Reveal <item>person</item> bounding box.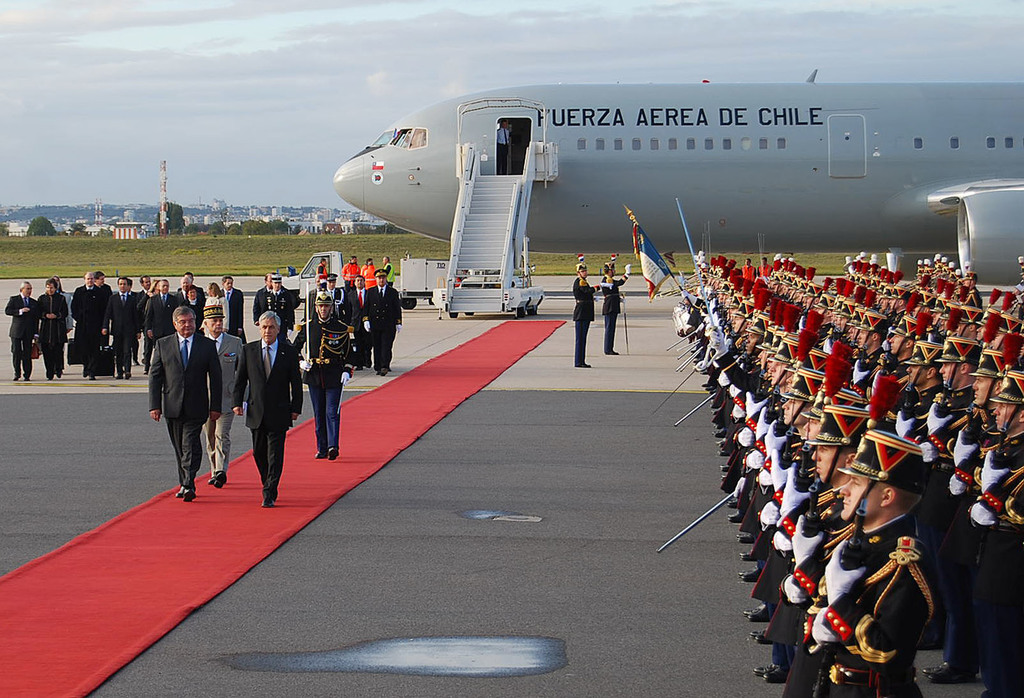
Revealed: box=[148, 293, 218, 505].
